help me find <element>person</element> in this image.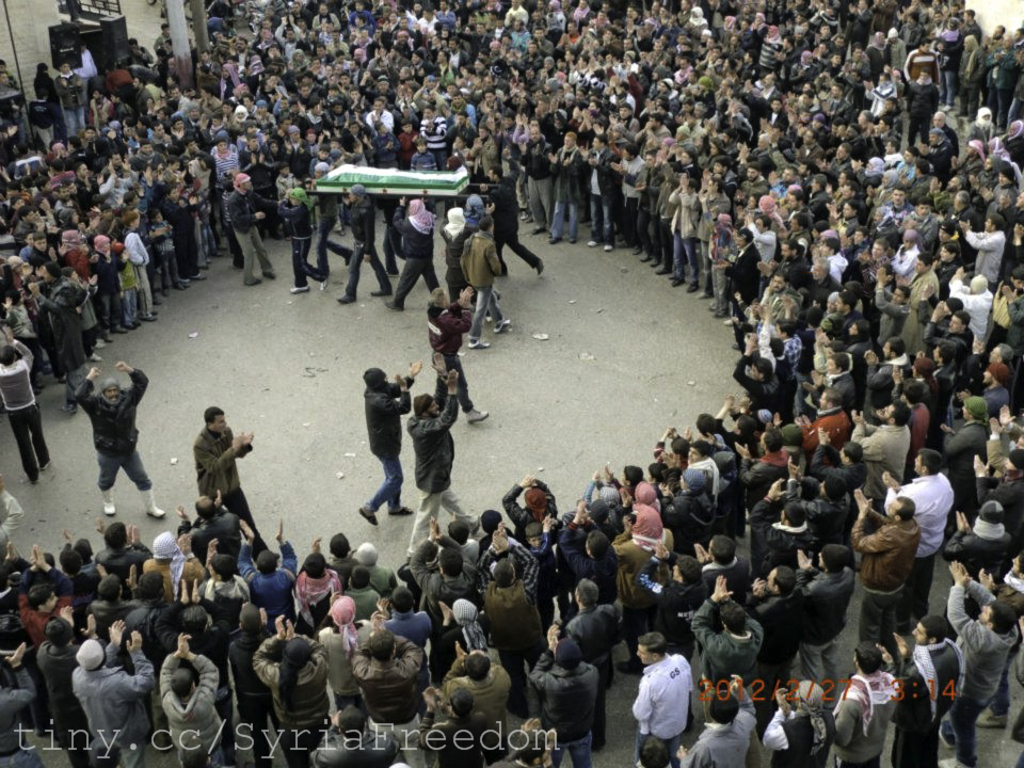
Found it: pyautogui.locateOnScreen(791, 538, 855, 710).
